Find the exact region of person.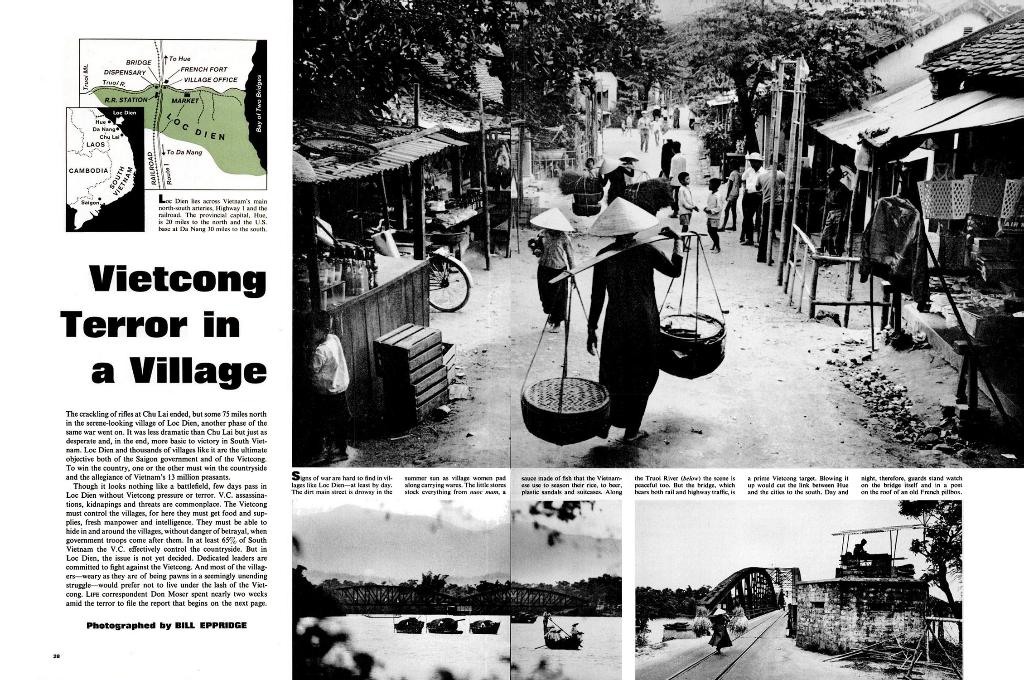
Exact region: {"x1": 530, "y1": 206, "x2": 582, "y2": 336}.
